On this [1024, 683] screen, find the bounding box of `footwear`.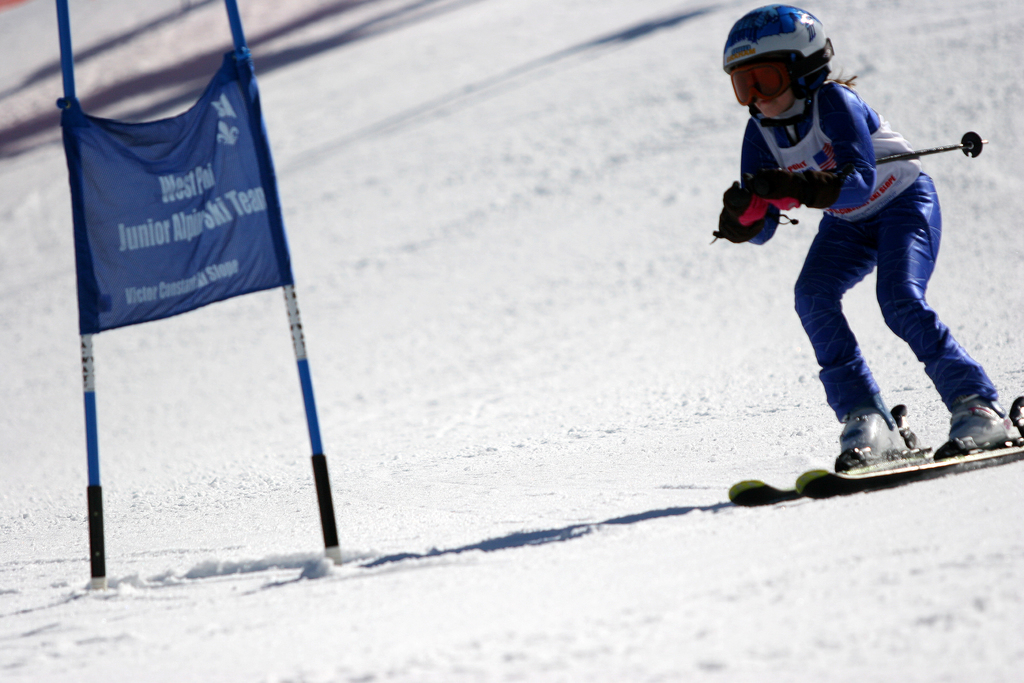
Bounding box: <box>934,388,1009,465</box>.
